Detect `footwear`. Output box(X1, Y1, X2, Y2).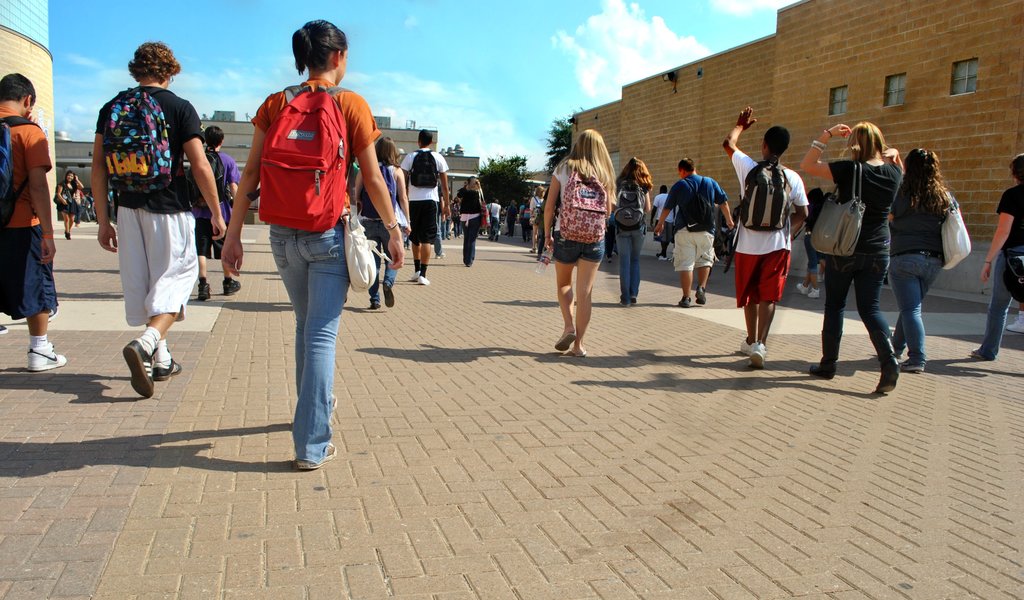
box(577, 351, 590, 357).
